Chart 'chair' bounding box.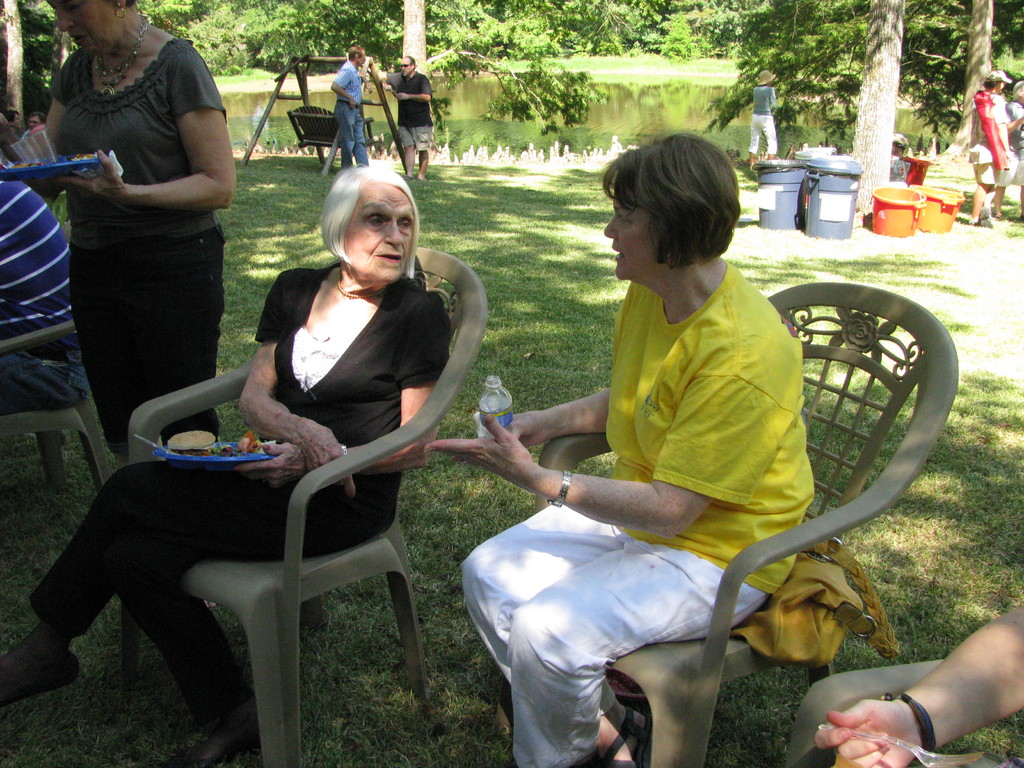
Charted: bbox=[0, 319, 106, 460].
